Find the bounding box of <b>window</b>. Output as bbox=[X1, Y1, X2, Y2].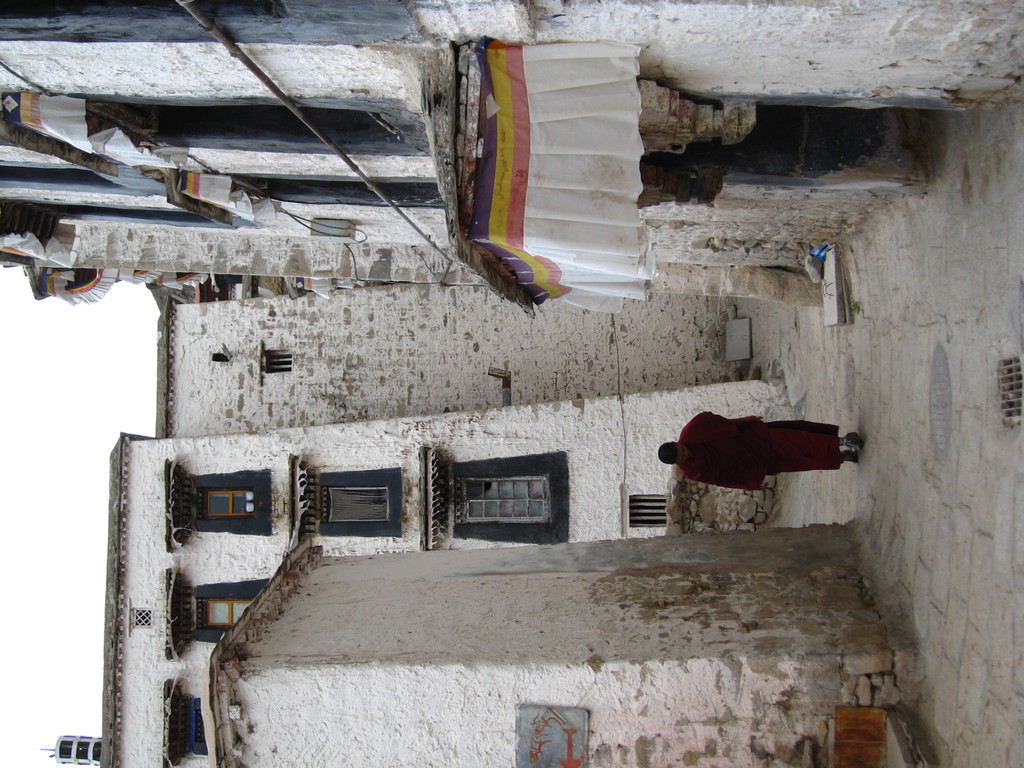
bbox=[205, 593, 254, 634].
